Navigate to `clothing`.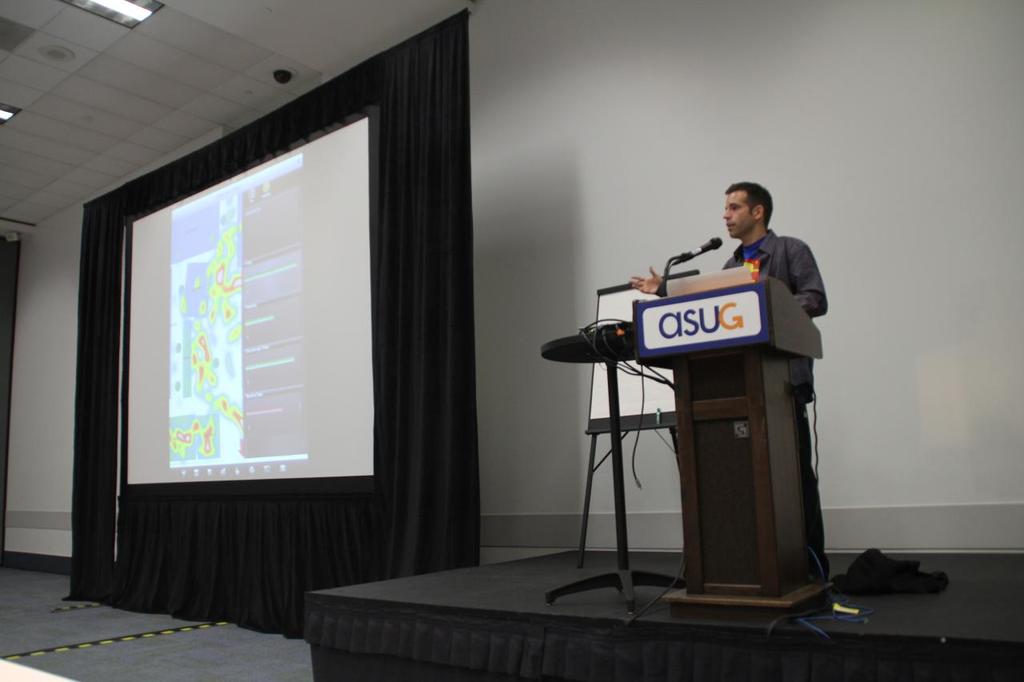
Navigation target: (657, 228, 827, 553).
